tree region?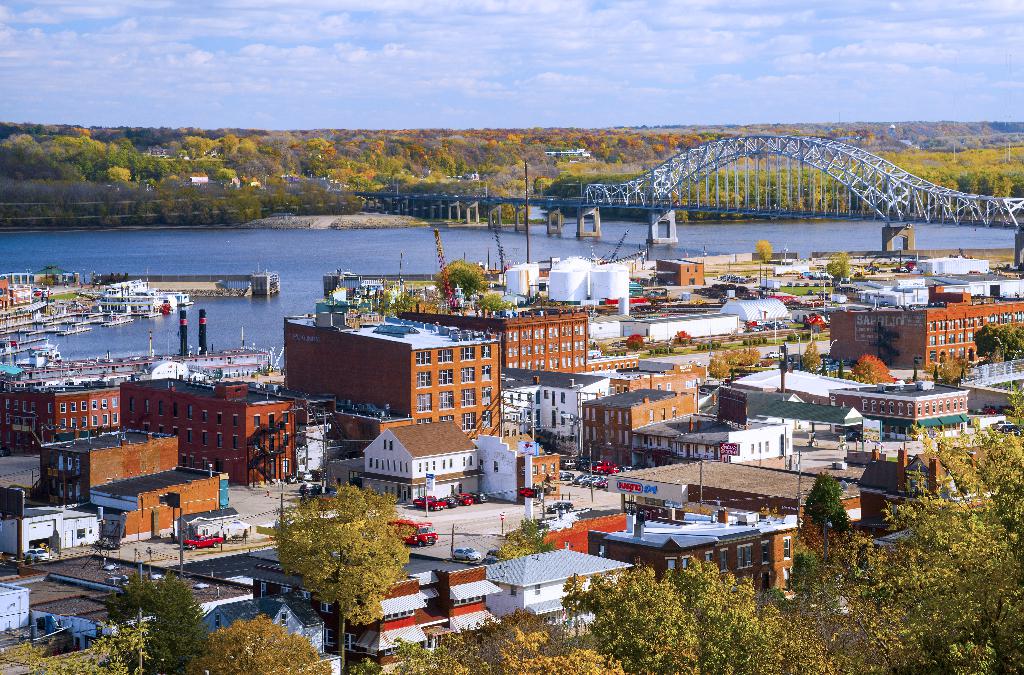
[925,355,968,384]
